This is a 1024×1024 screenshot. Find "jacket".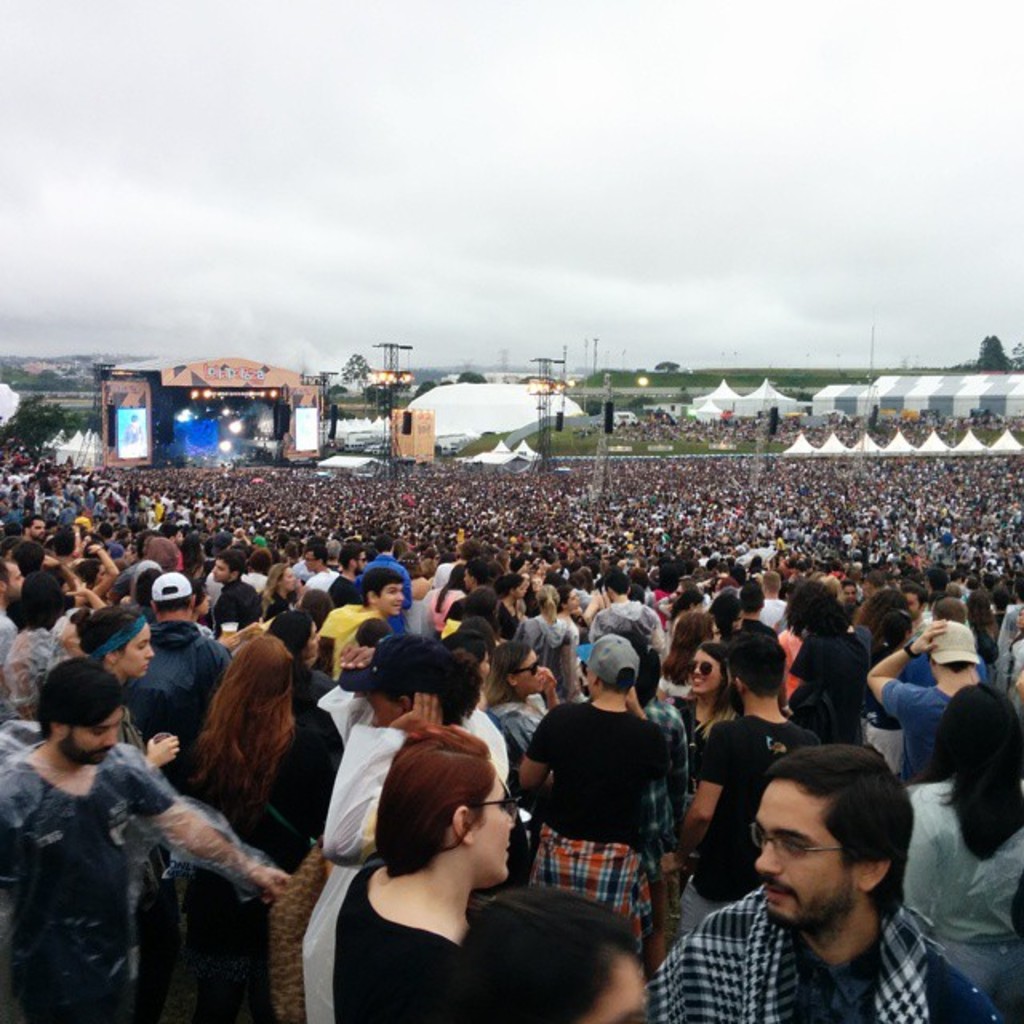
Bounding box: Rect(486, 696, 557, 776).
